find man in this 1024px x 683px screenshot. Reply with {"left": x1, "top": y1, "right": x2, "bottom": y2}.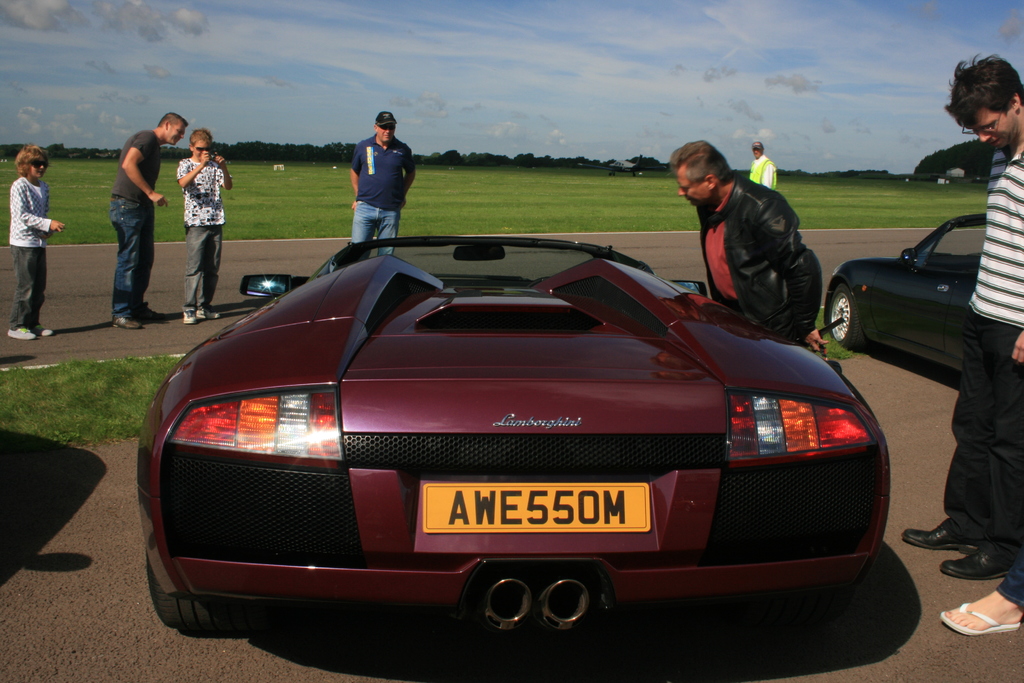
{"left": 107, "top": 104, "right": 184, "bottom": 332}.
